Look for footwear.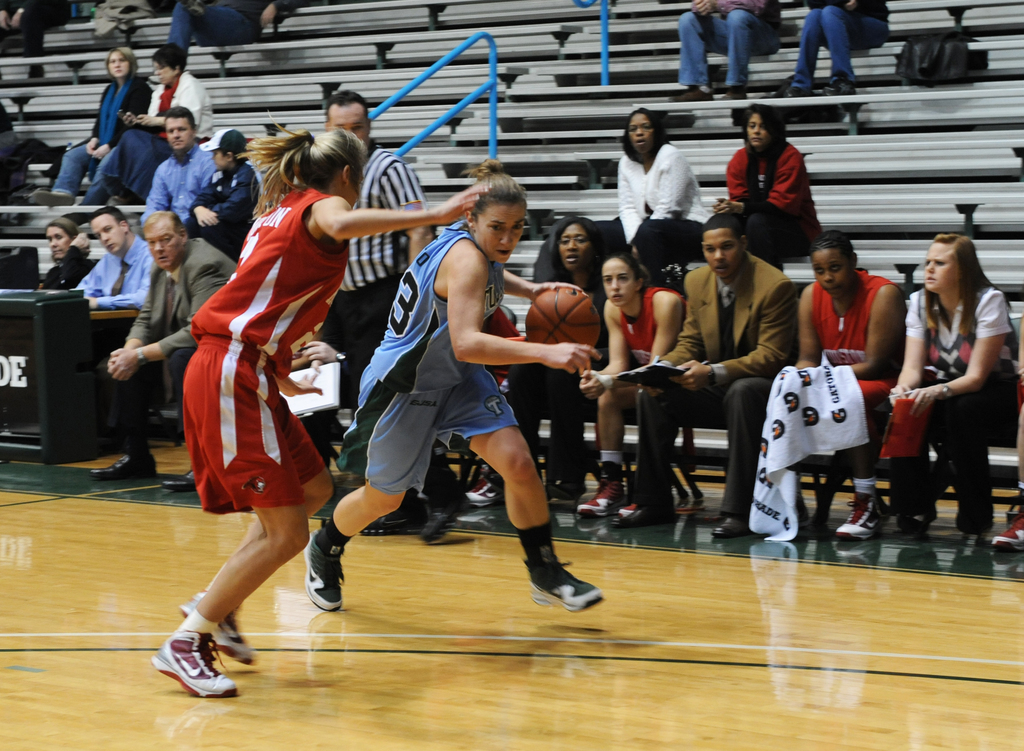
Found: 782, 83, 813, 99.
